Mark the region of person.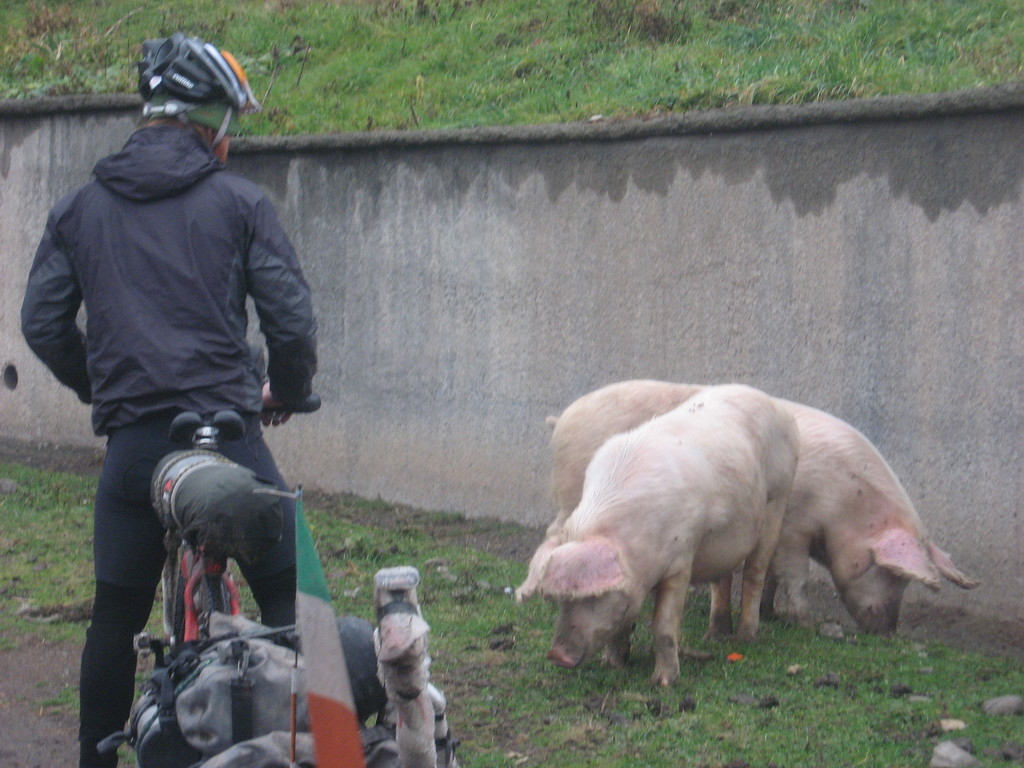
Region: (x1=12, y1=29, x2=330, y2=767).
